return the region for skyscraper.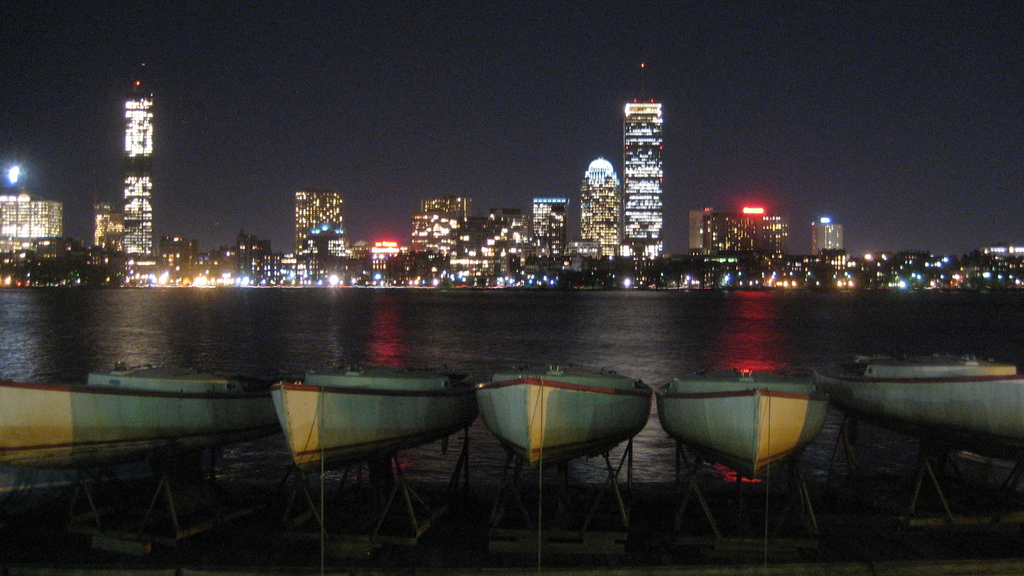
(x1=118, y1=83, x2=161, y2=292).
